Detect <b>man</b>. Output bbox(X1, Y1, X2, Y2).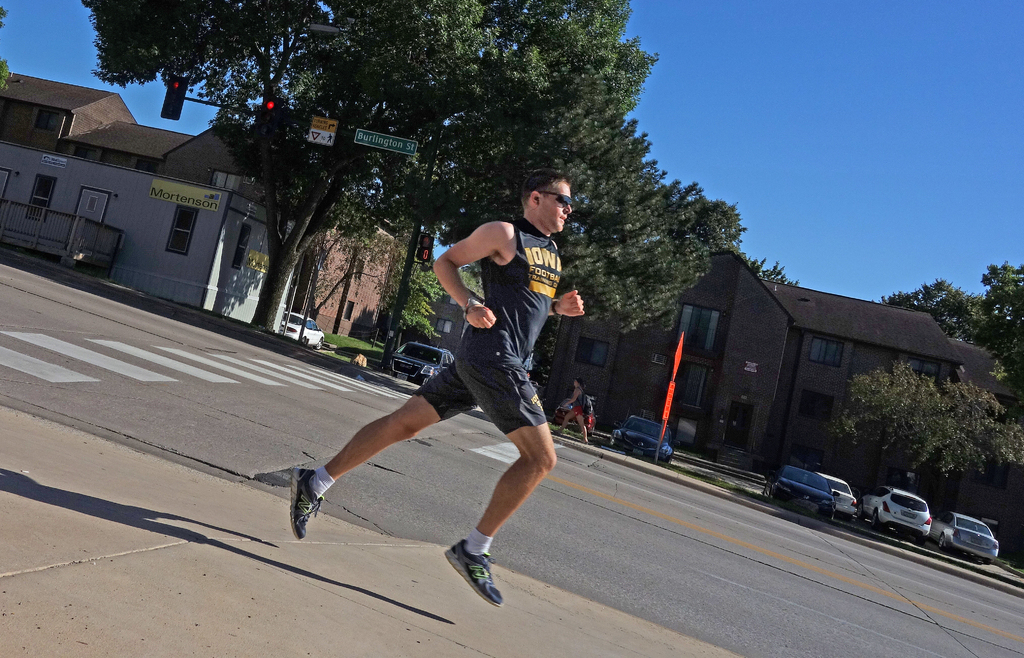
bbox(288, 163, 588, 610).
